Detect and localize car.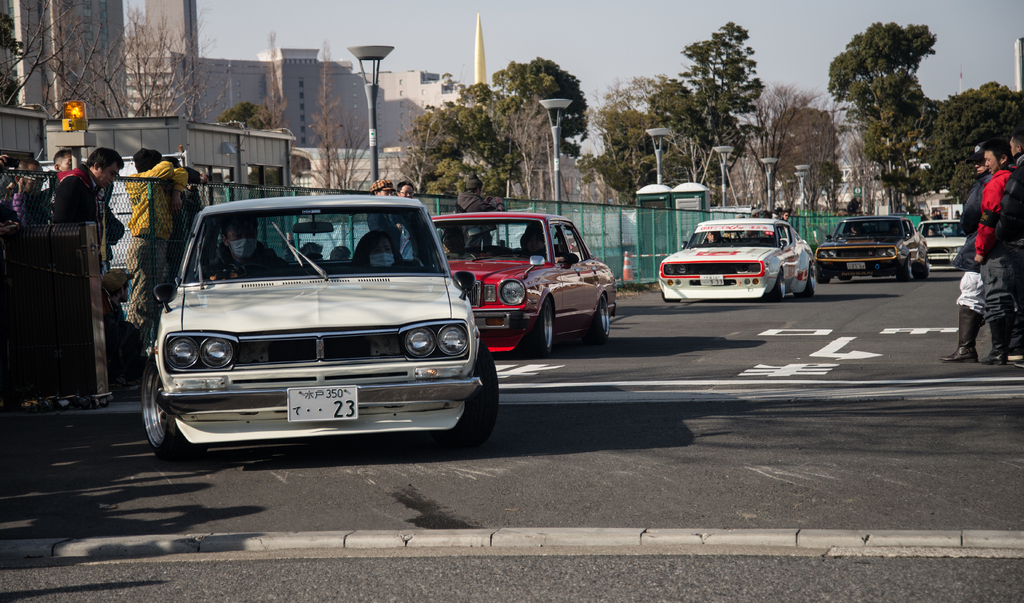
Localized at 815:217:929:282.
